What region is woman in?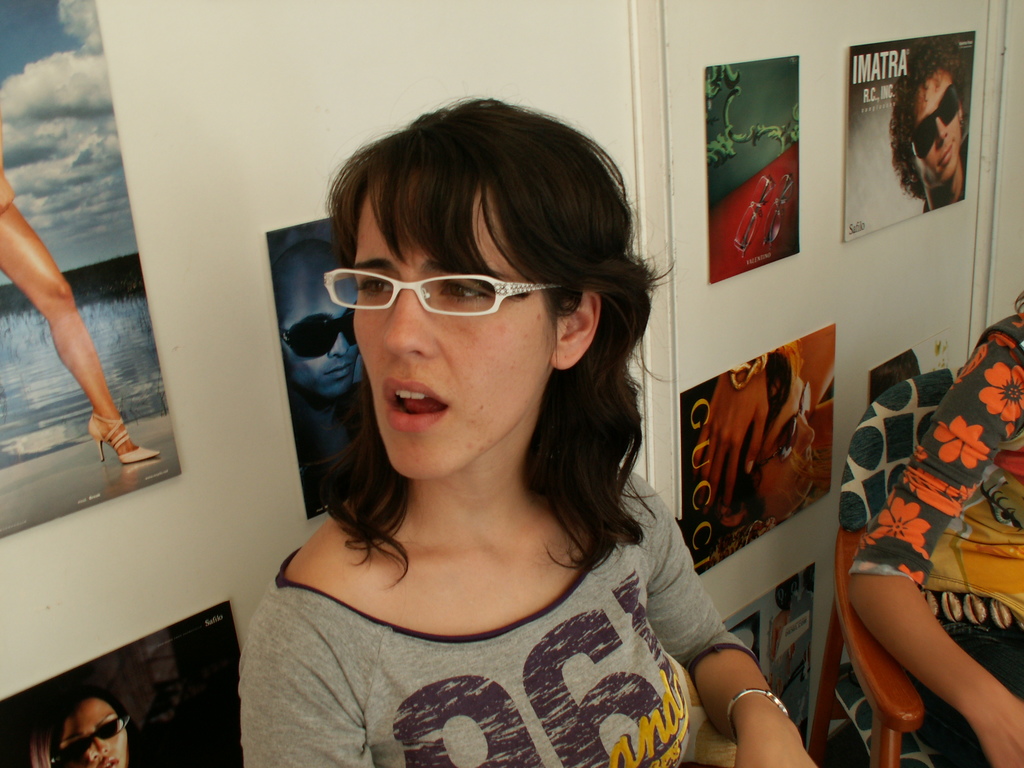
box(25, 688, 136, 767).
